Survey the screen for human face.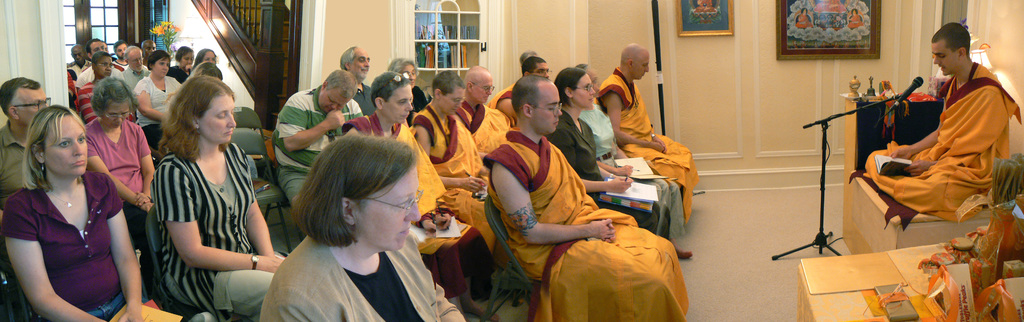
Survey found: bbox=(128, 50, 142, 71).
